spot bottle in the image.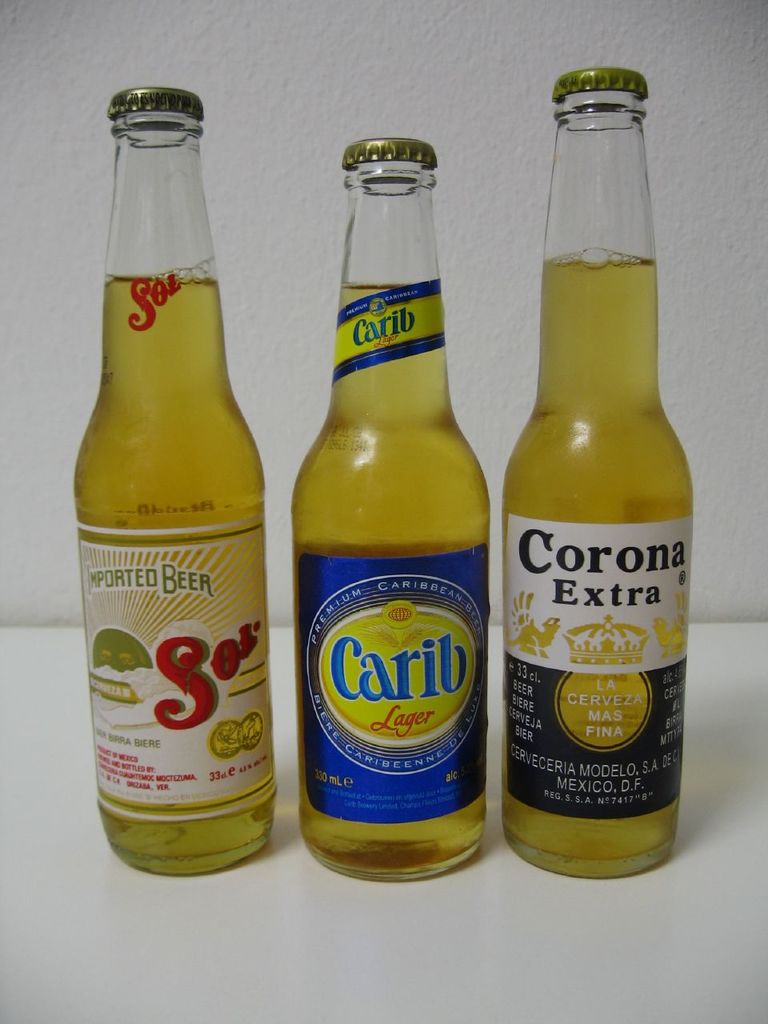
bottle found at x1=58, y1=85, x2=284, y2=871.
